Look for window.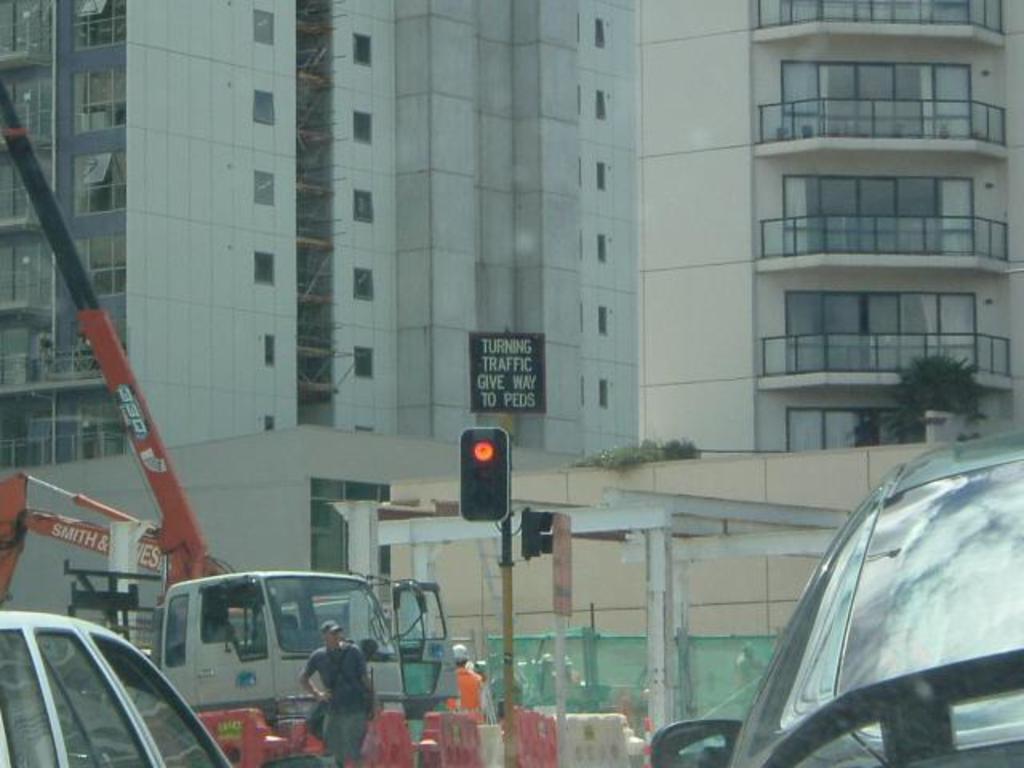
Found: [766,235,989,376].
